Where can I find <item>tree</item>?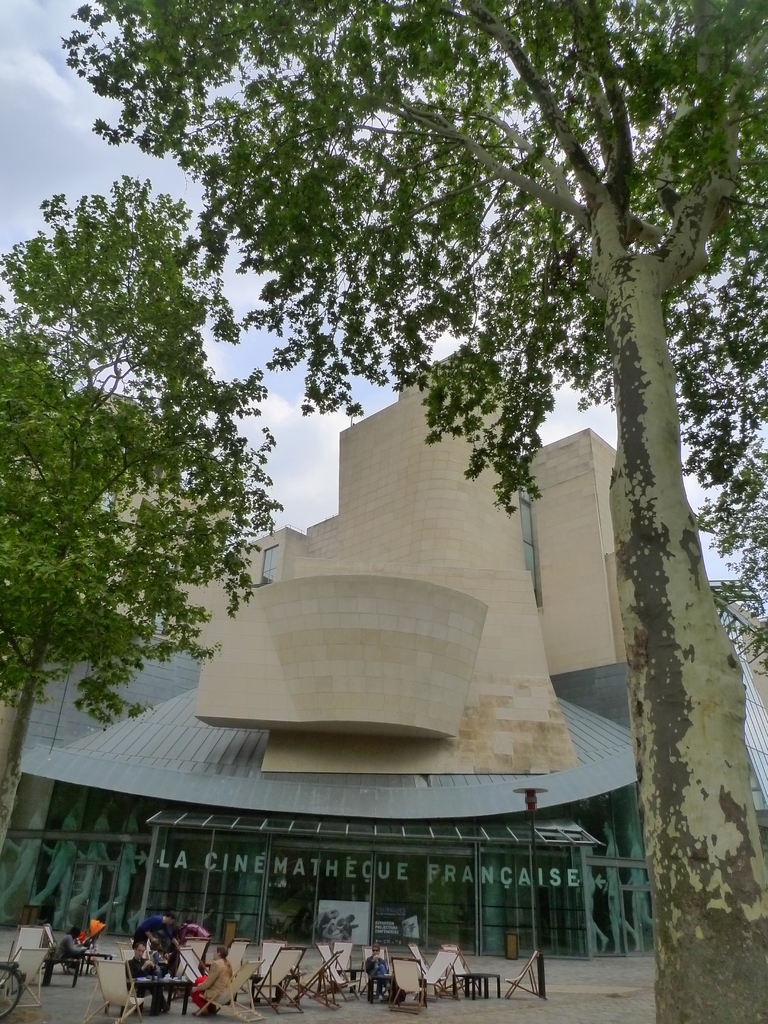
You can find it at bbox(0, 180, 310, 852).
